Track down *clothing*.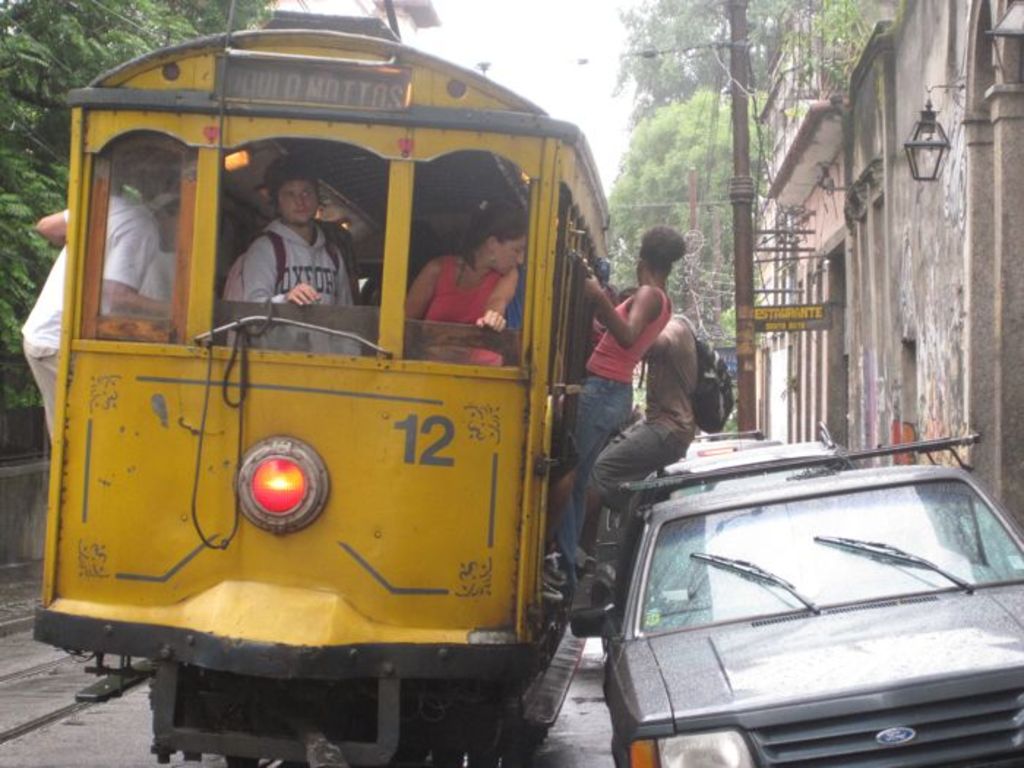
Tracked to l=600, t=263, r=718, b=478.
